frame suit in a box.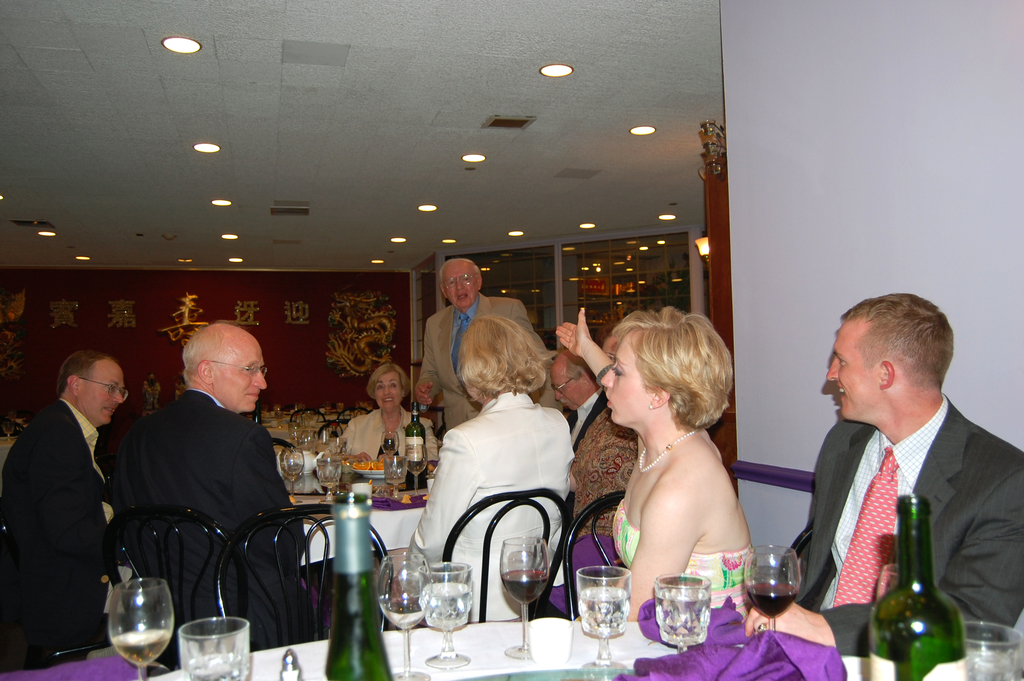
[left=0, top=393, right=111, bottom=675].
